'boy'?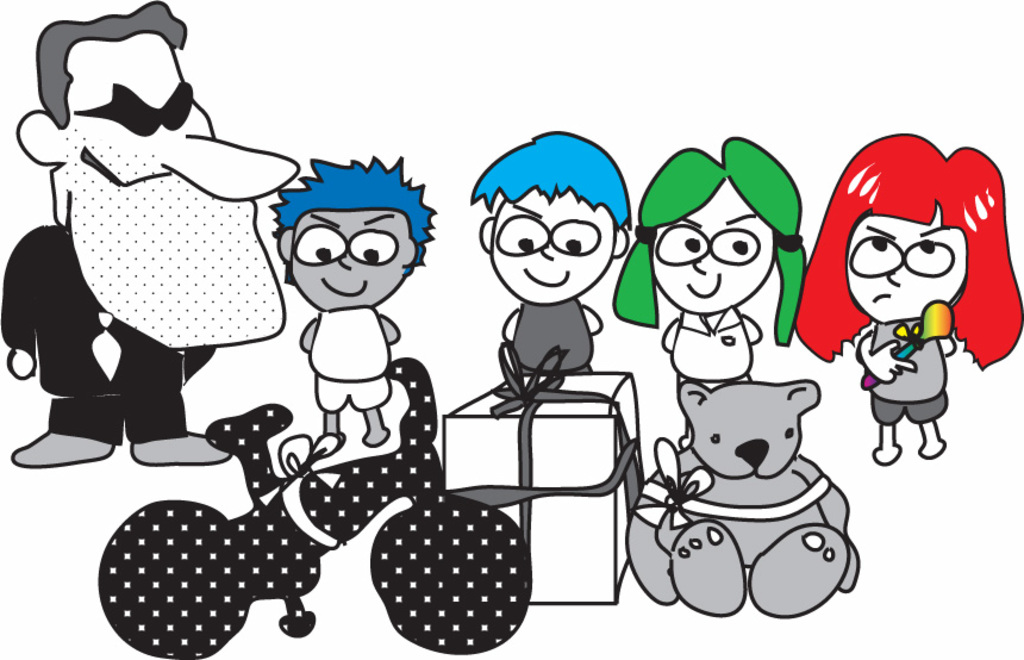
detection(270, 157, 439, 448)
